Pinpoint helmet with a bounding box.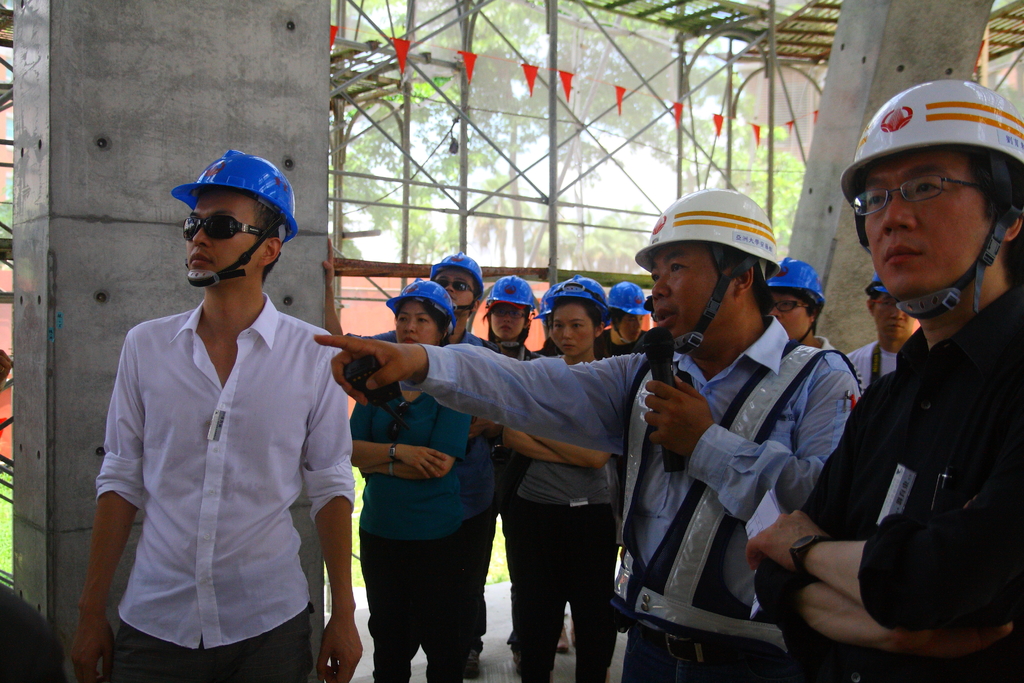
<box>644,190,802,350</box>.
